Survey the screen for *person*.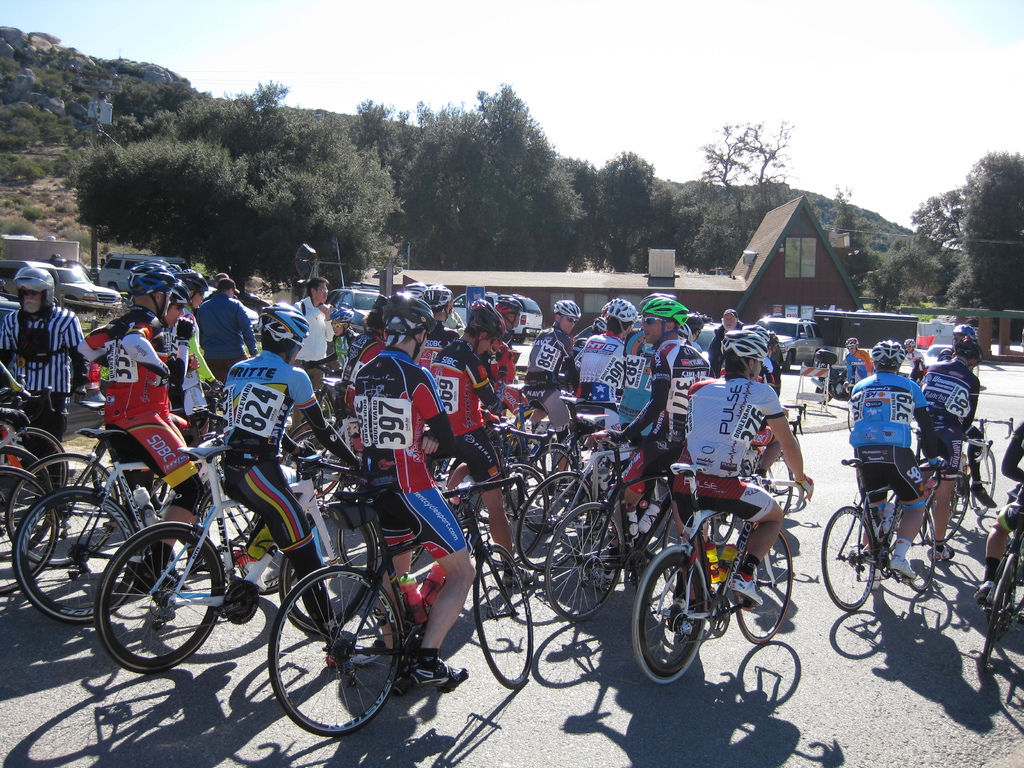
Survey found: <bbox>923, 342, 979, 560</bbox>.
